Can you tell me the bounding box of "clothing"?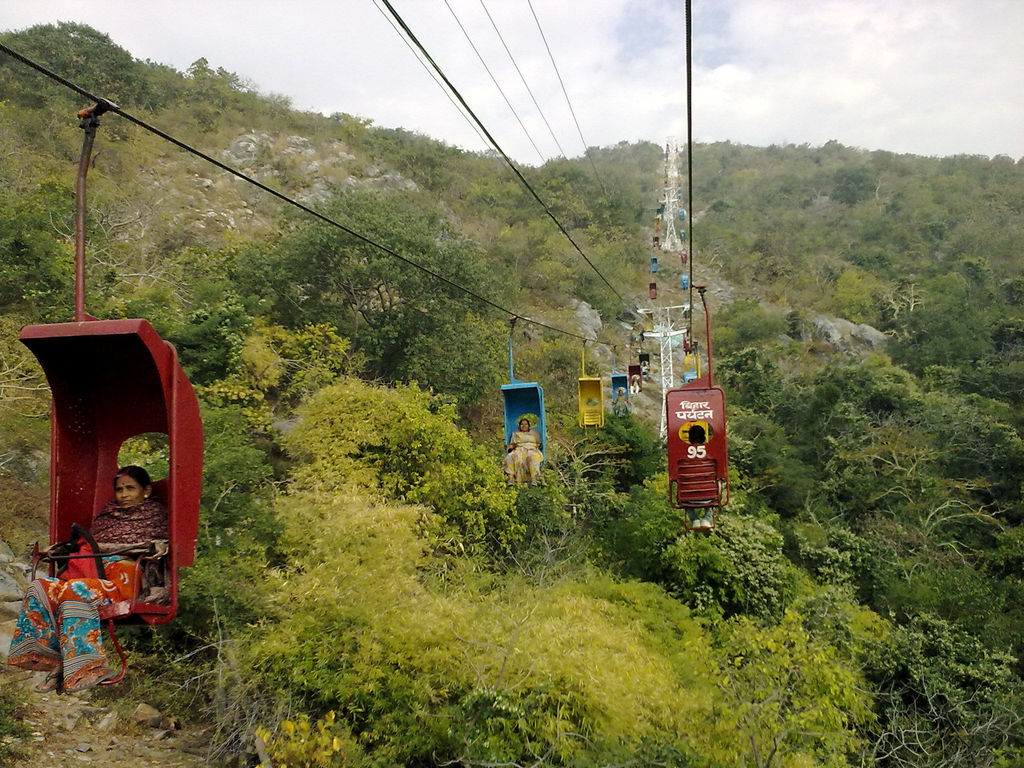
{"x1": 7, "y1": 503, "x2": 175, "y2": 695}.
